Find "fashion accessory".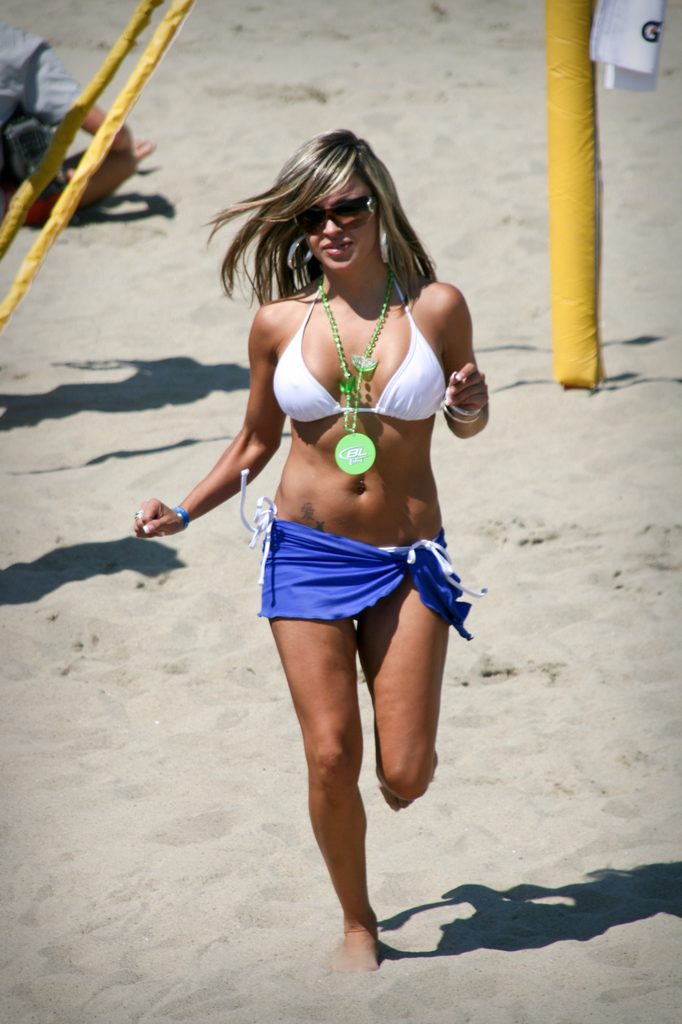
crop(132, 509, 145, 523).
